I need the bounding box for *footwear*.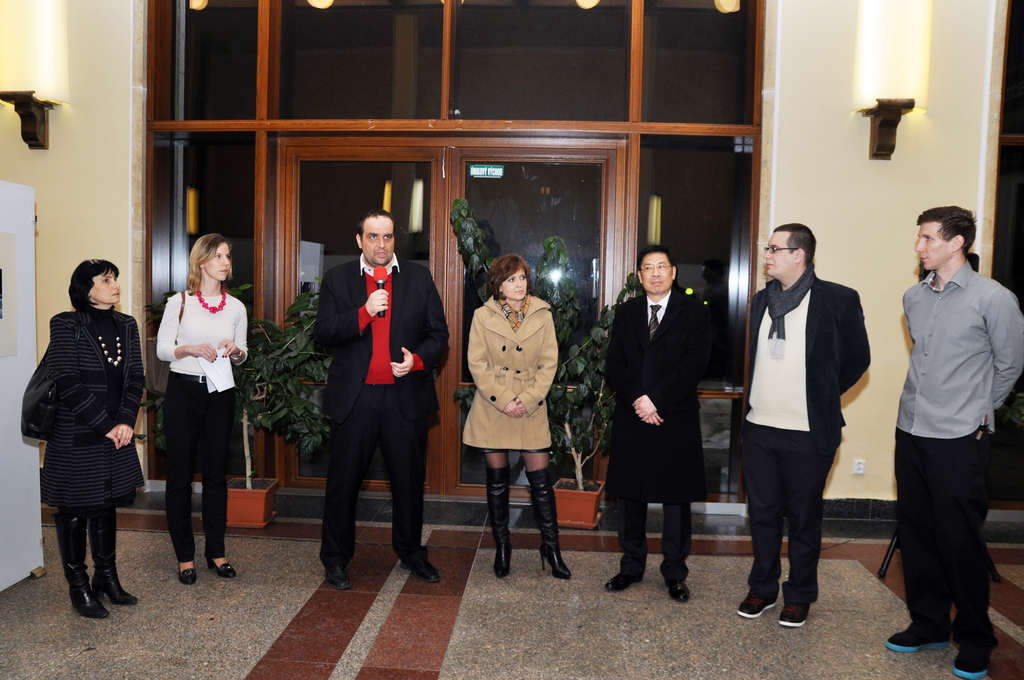
Here it is: [left=321, top=563, right=357, bottom=590].
